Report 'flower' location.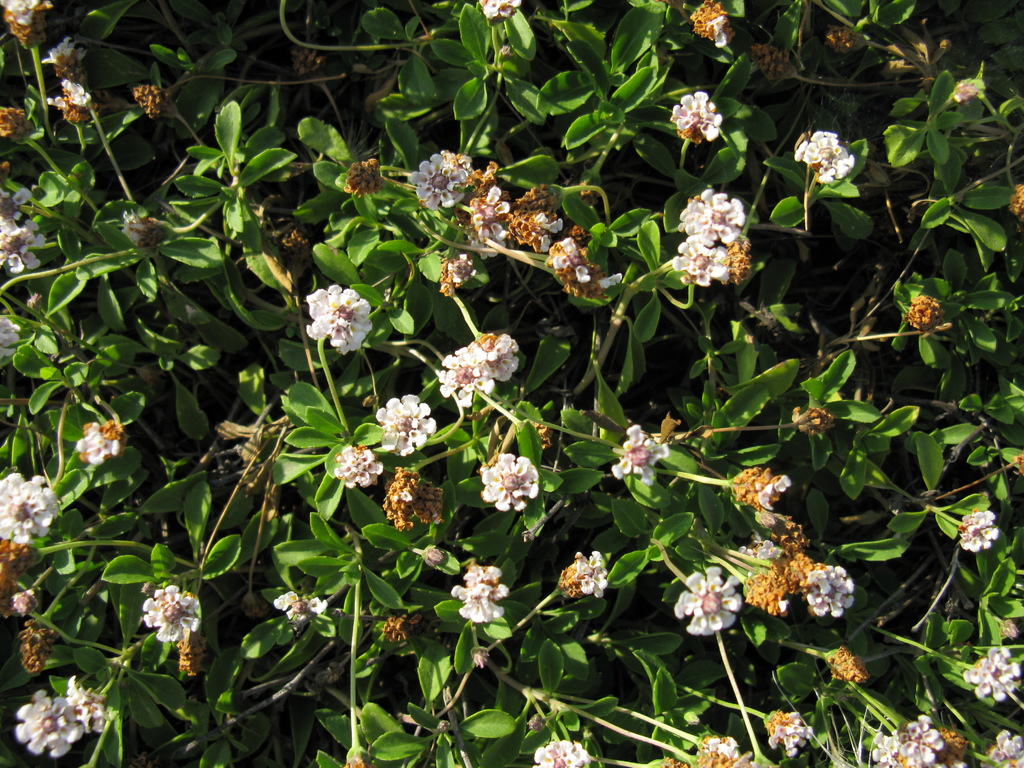
Report: [x1=272, y1=588, x2=326, y2=616].
